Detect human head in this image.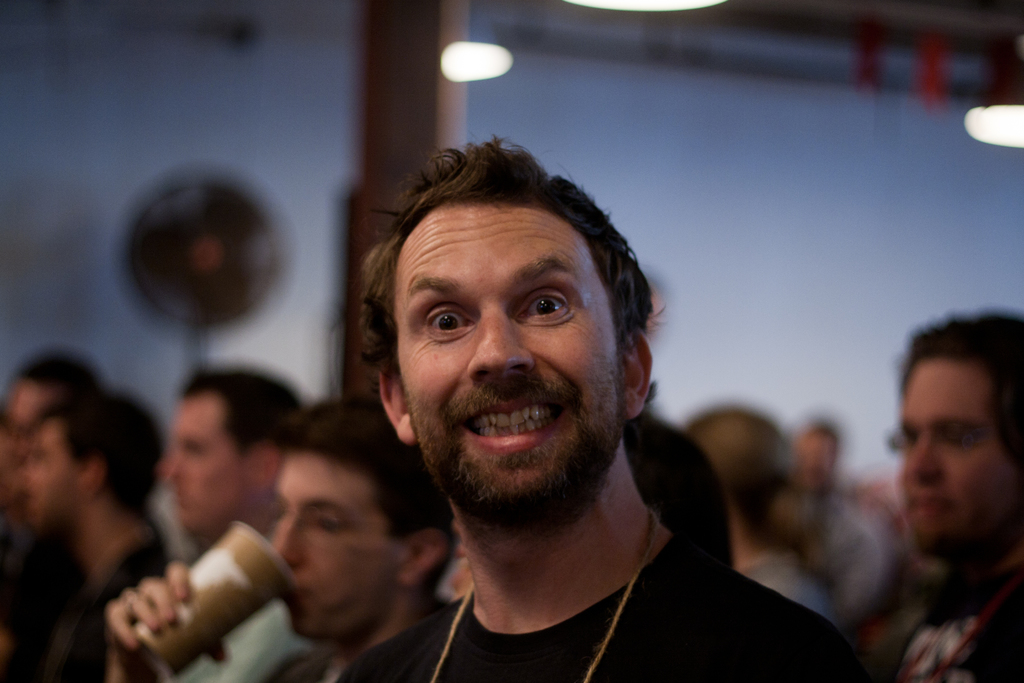
Detection: box(0, 349, 108, 472).
